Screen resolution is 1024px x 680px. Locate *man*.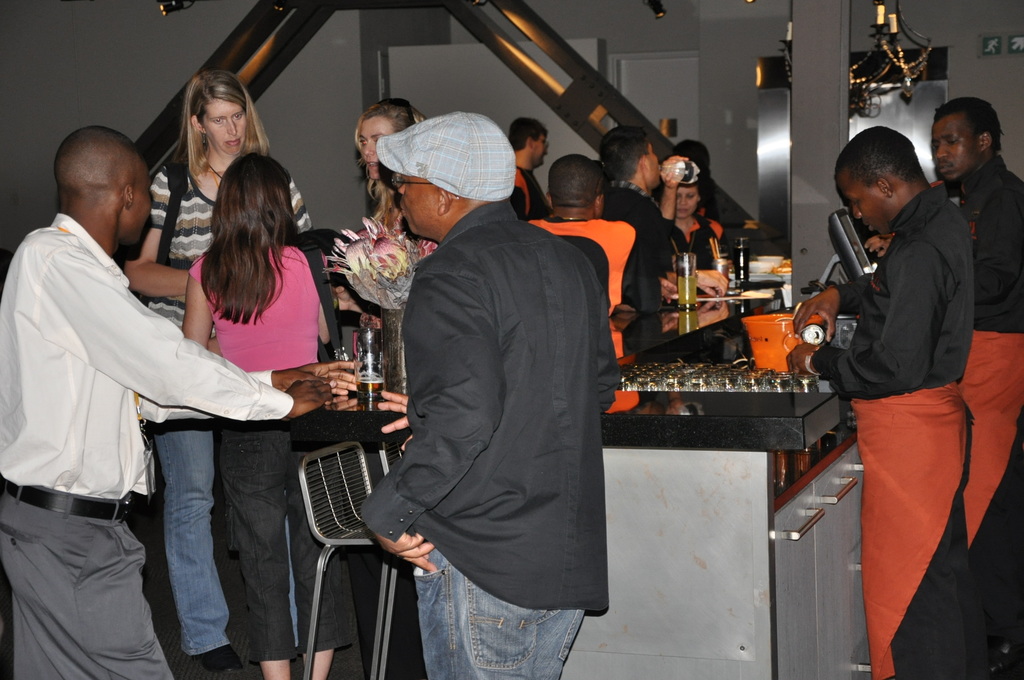
rect(607, 130, 728, 331).
